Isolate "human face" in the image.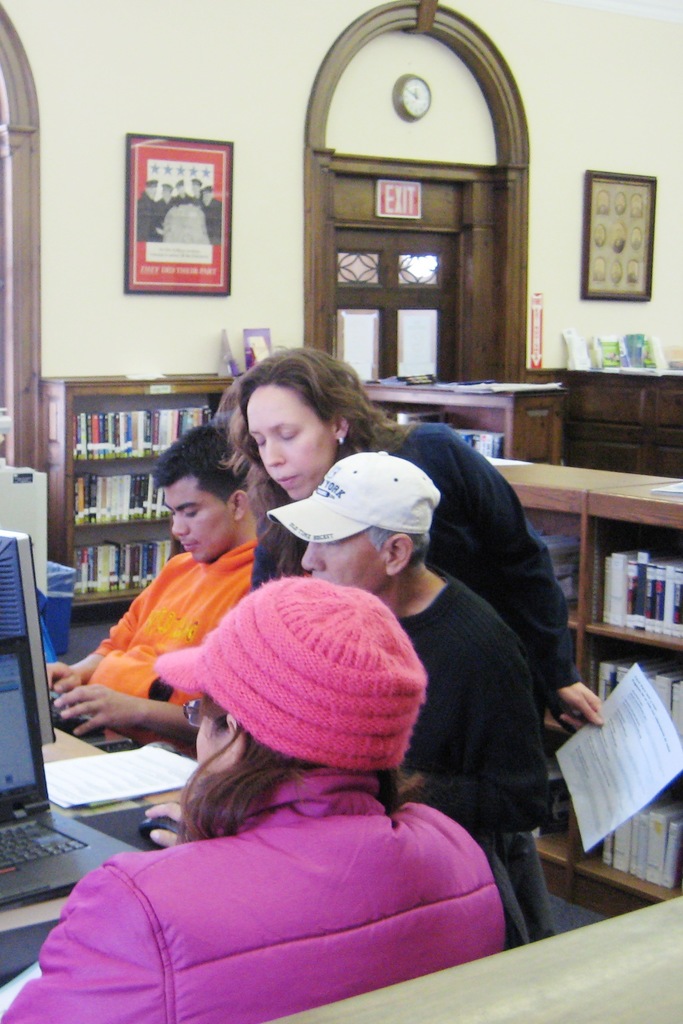
Isolated region: 157/475/232/566.
